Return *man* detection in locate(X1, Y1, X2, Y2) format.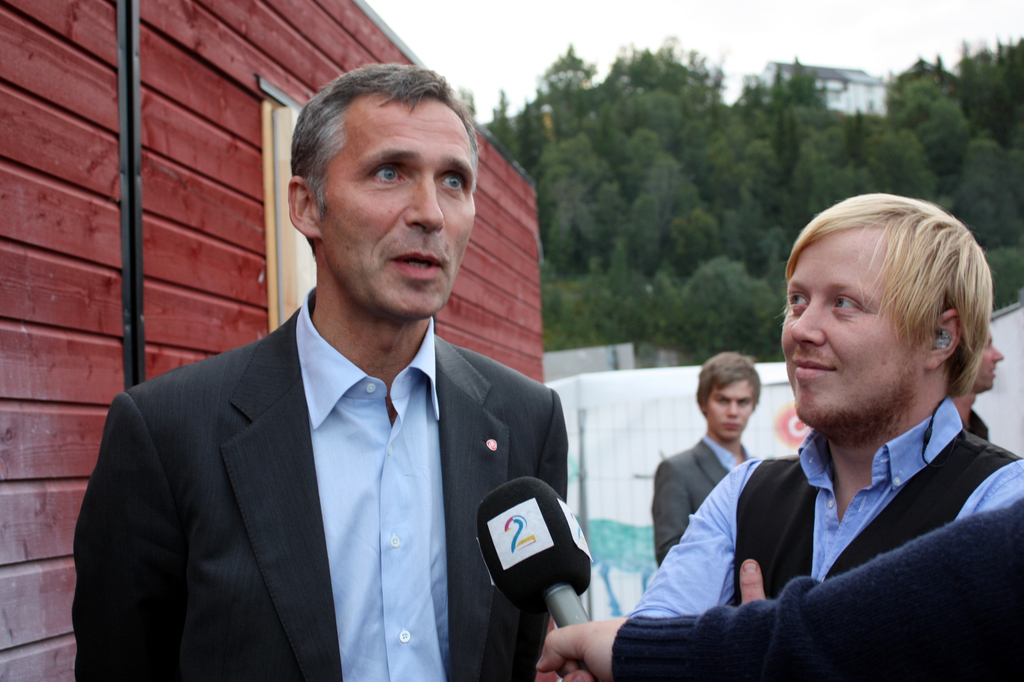
locate(81, 85, 601, 676).
